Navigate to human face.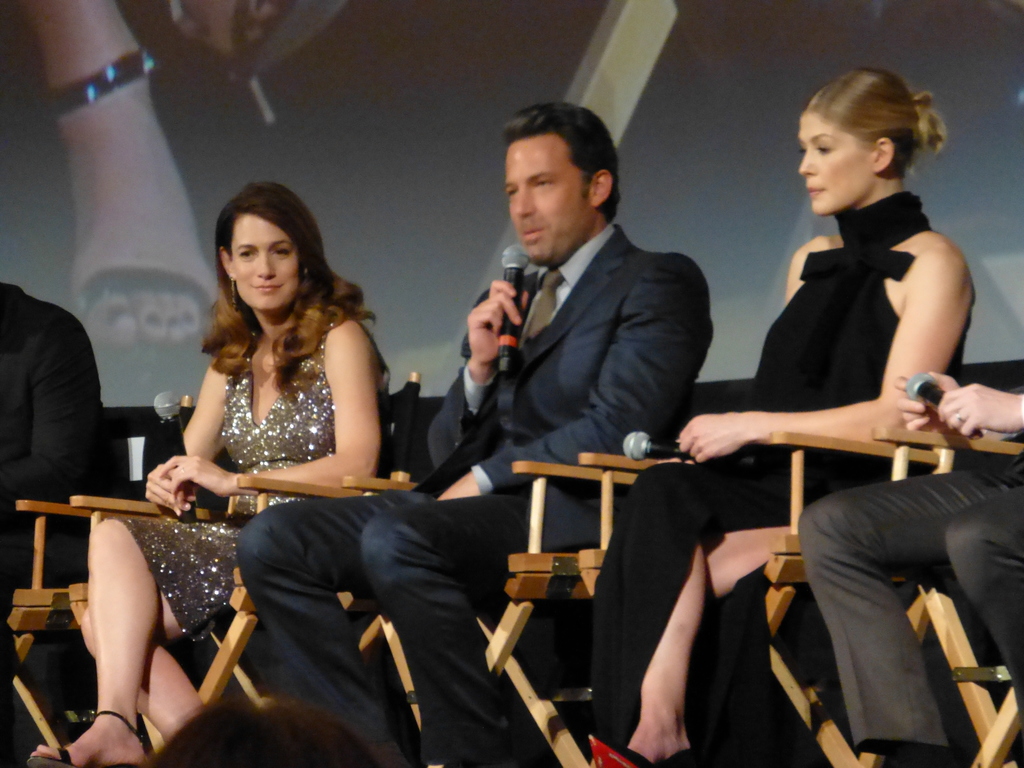
Navigation target: region(508, 134, 589, 266).
